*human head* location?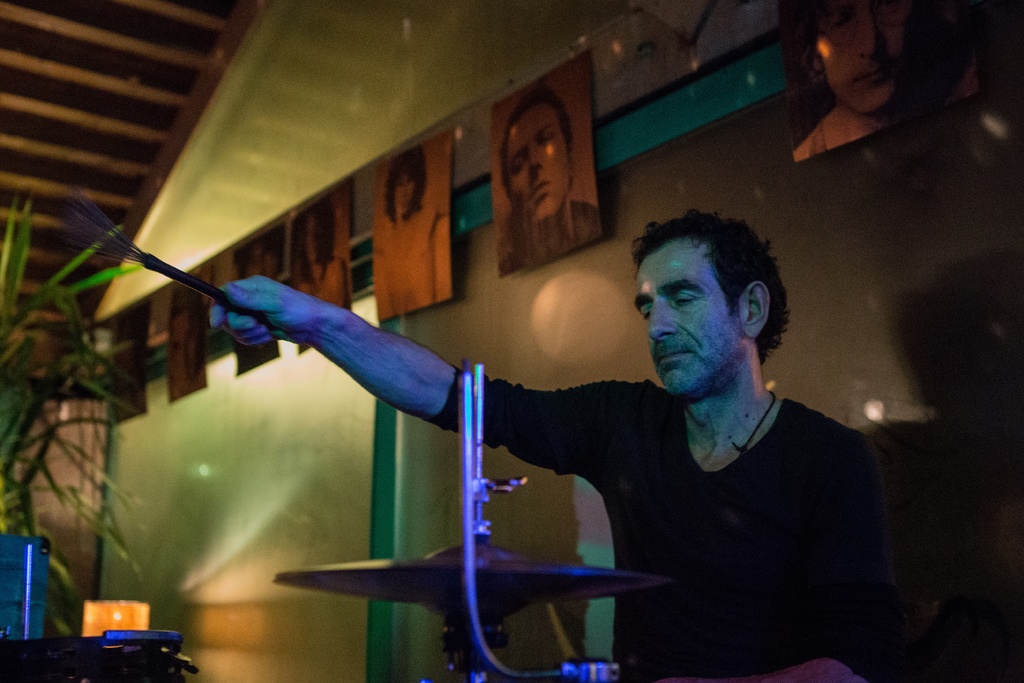
x1=388, y1=163, x2=426, y2=215
